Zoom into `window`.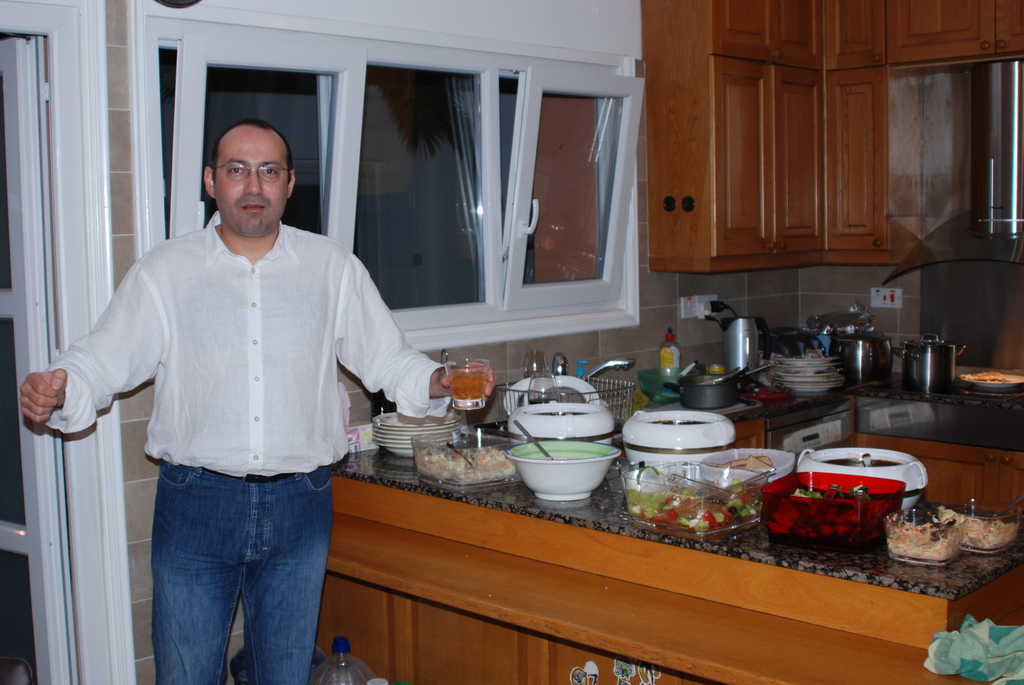
Zoom target: l=135, t=0, r=637, b=329.
